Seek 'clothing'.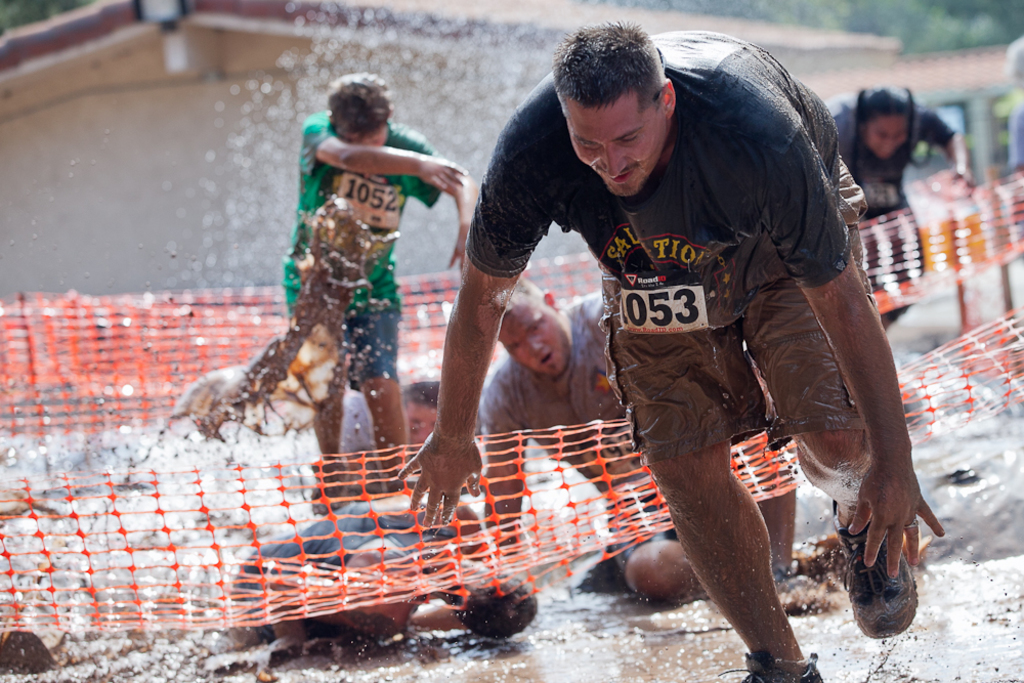
{"x1": 821, "y1": 92, "x2": 962, "y2": 319}.
